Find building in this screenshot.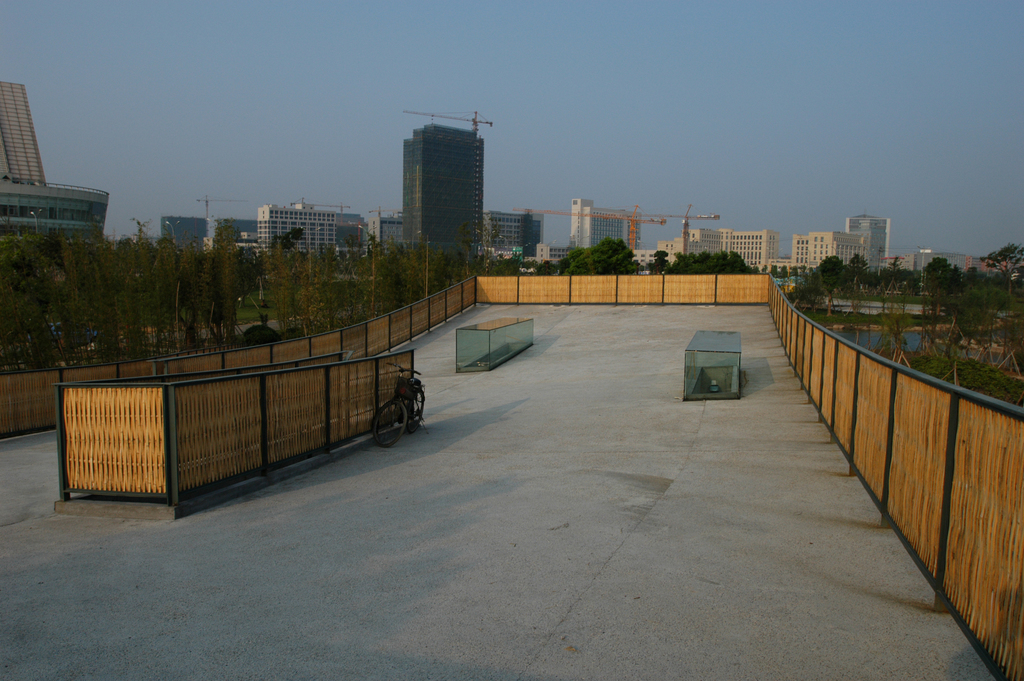
The bounding box for building is [480, 209, 540, 263].
